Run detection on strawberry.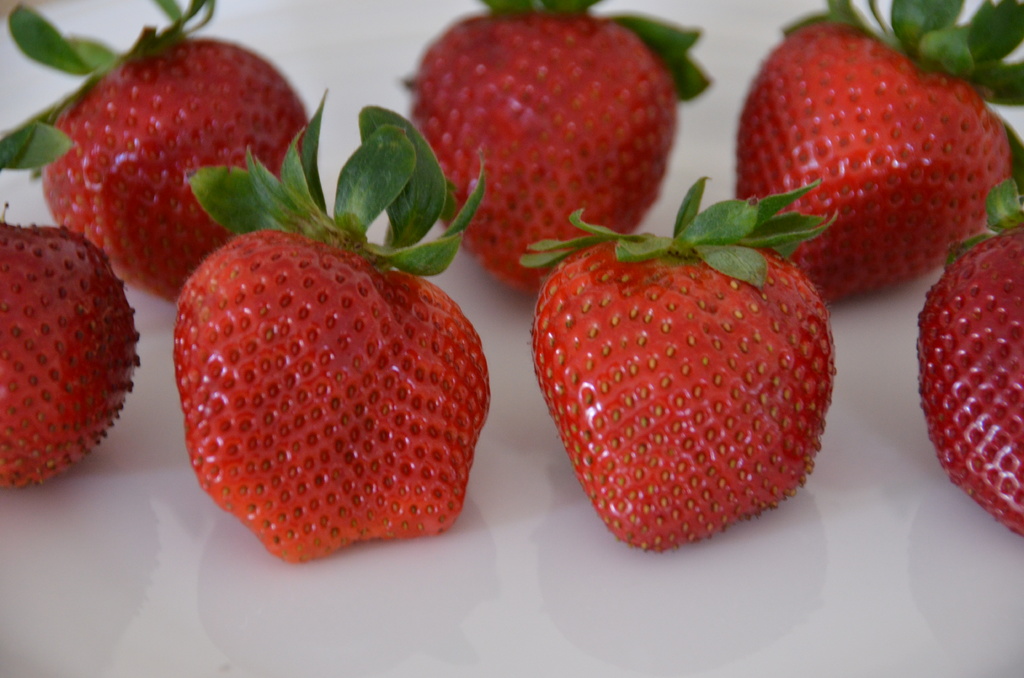
Result: [x1=520, y1=180, x2=836, y2=548].
